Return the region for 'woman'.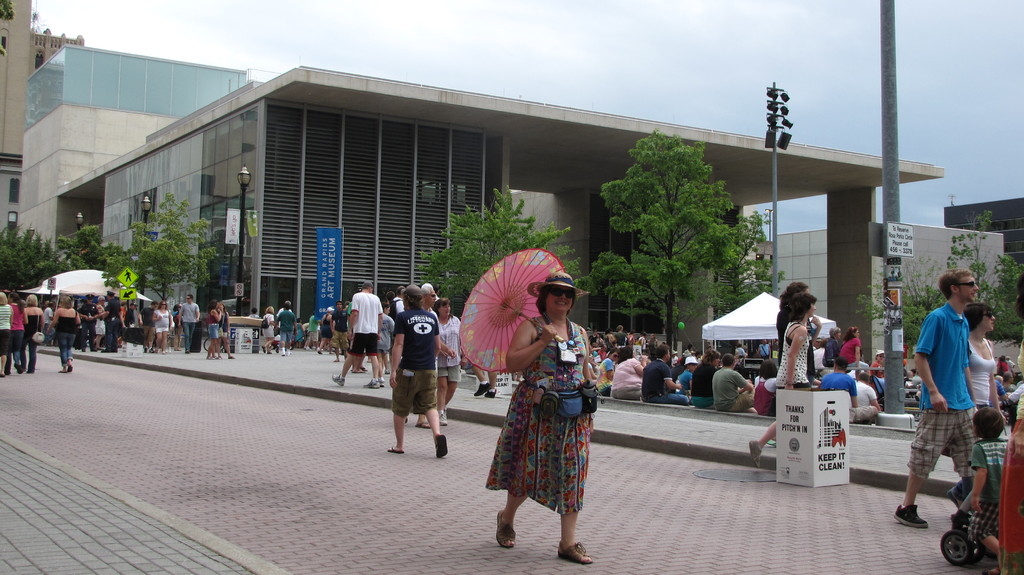
613:323:632:348.
